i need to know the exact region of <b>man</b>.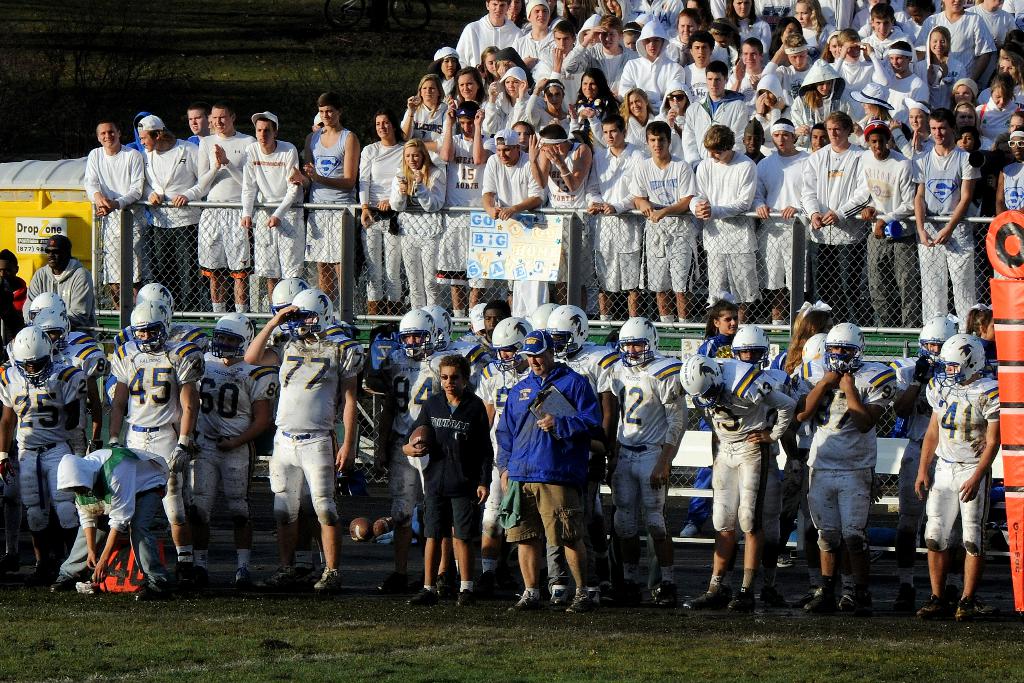
Region: bbox(122, 278, 200, 631).
